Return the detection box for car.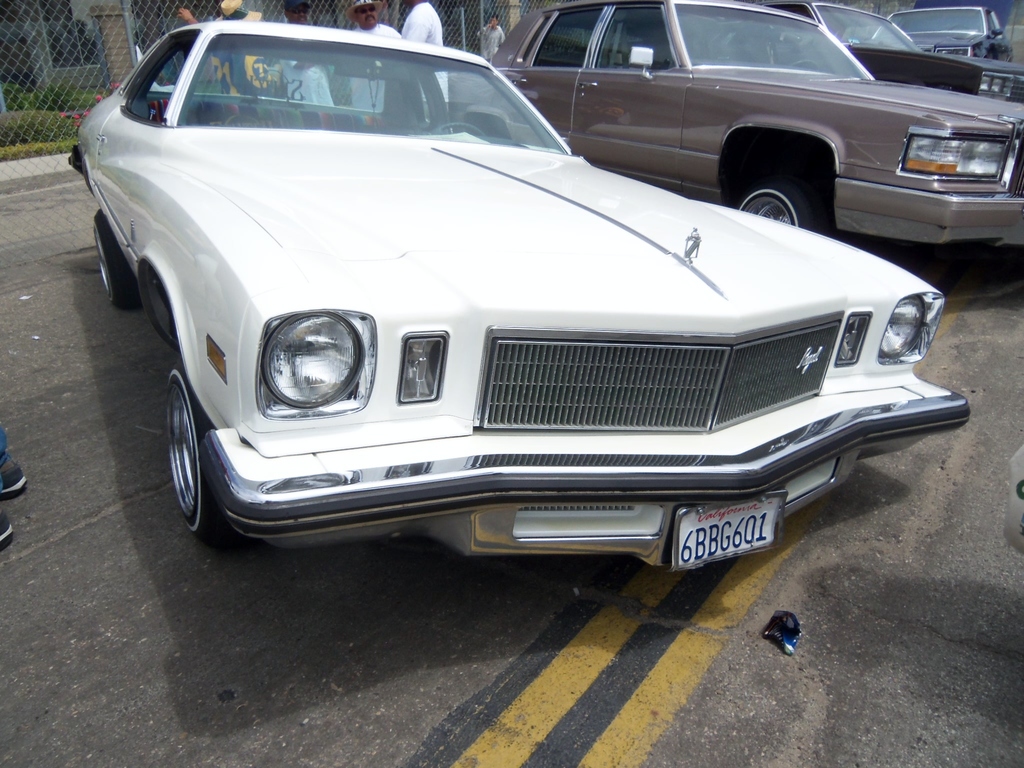
(870,6,1012,64).
